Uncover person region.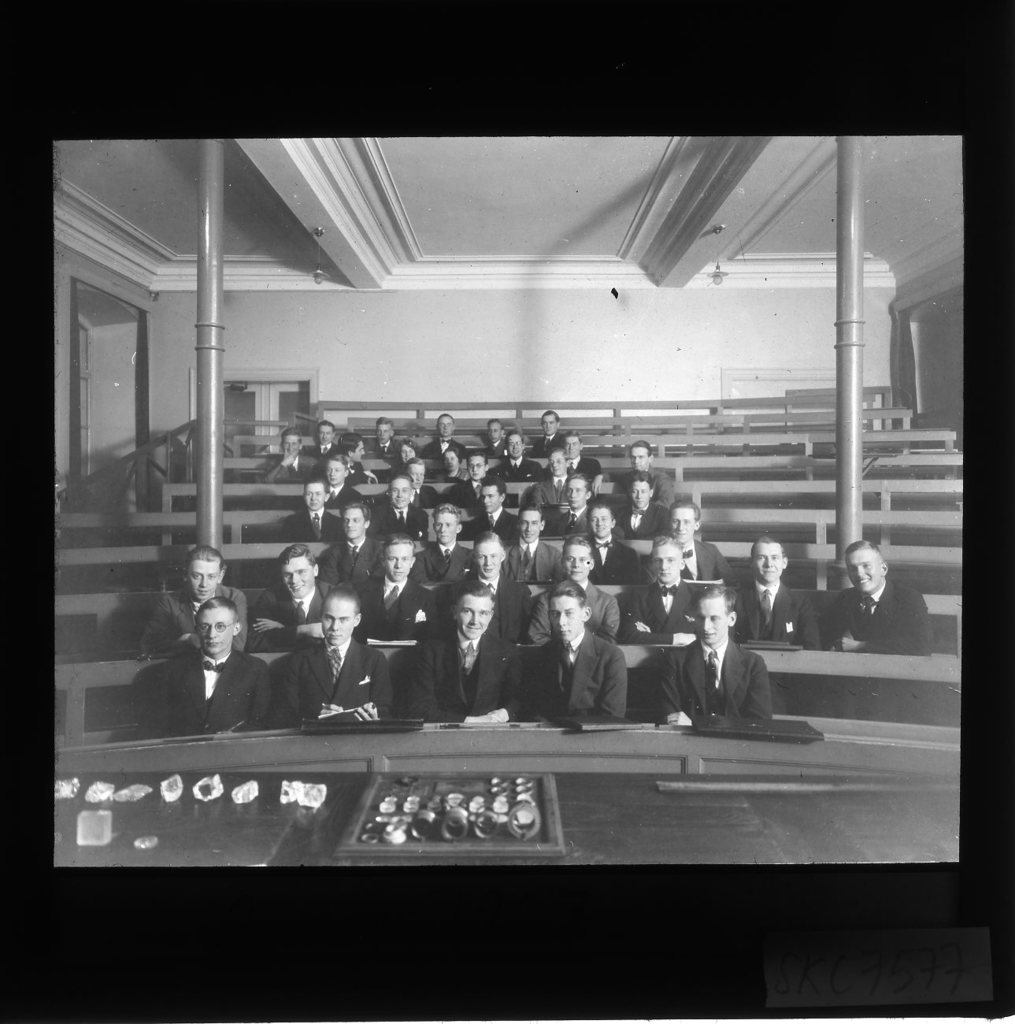
Uncovered: [x1=265, y1=427, x2=328, y2=481].
